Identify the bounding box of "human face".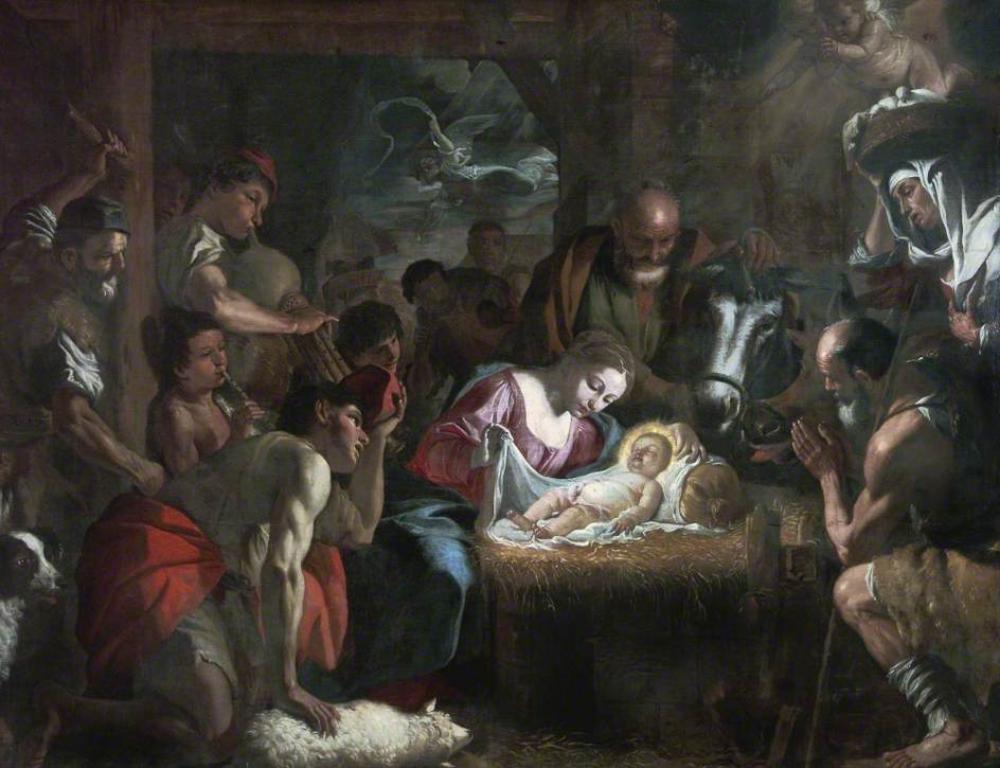
(left=816, top=336, right=875, bottom=427).
